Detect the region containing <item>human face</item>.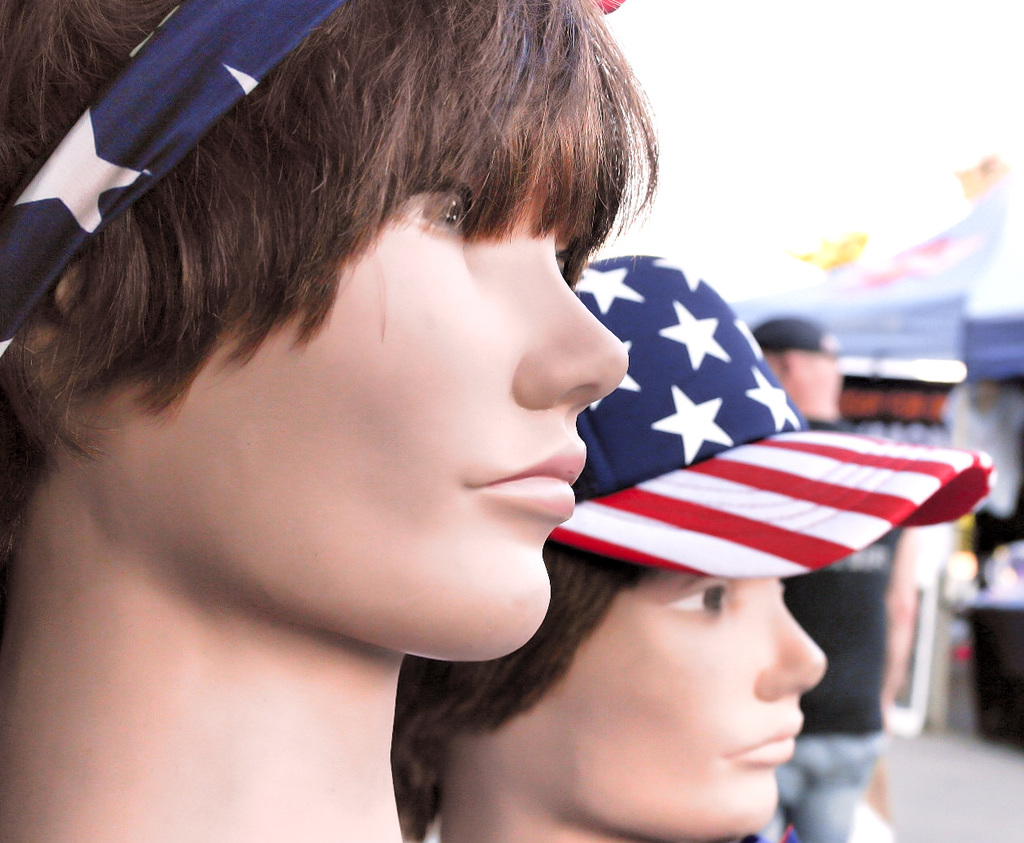
pyautogui.locateOnScreen(72, 127, 624, 663).
